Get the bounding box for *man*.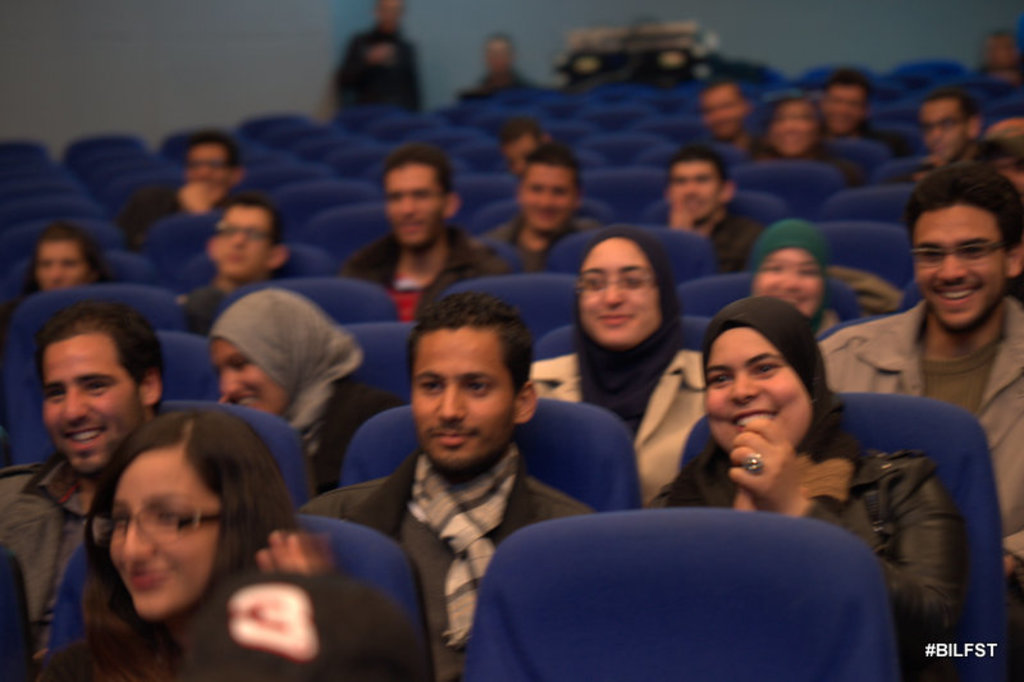
(x1=891, y1=93, x2=1000, y2=191).
